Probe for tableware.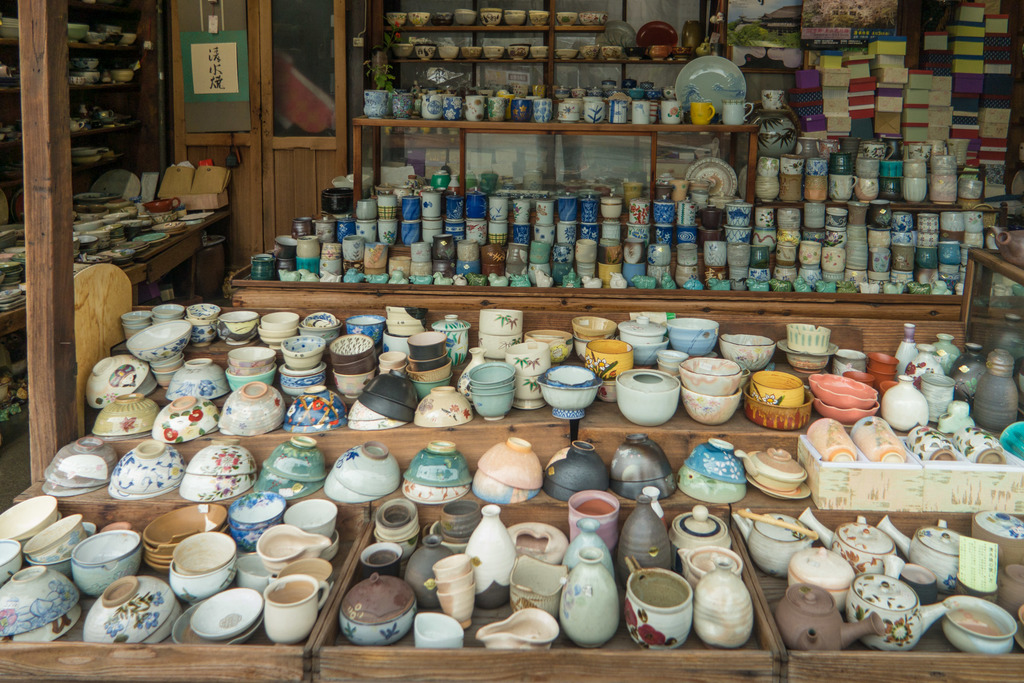
Probe result: [902, 161, 927, 178].
